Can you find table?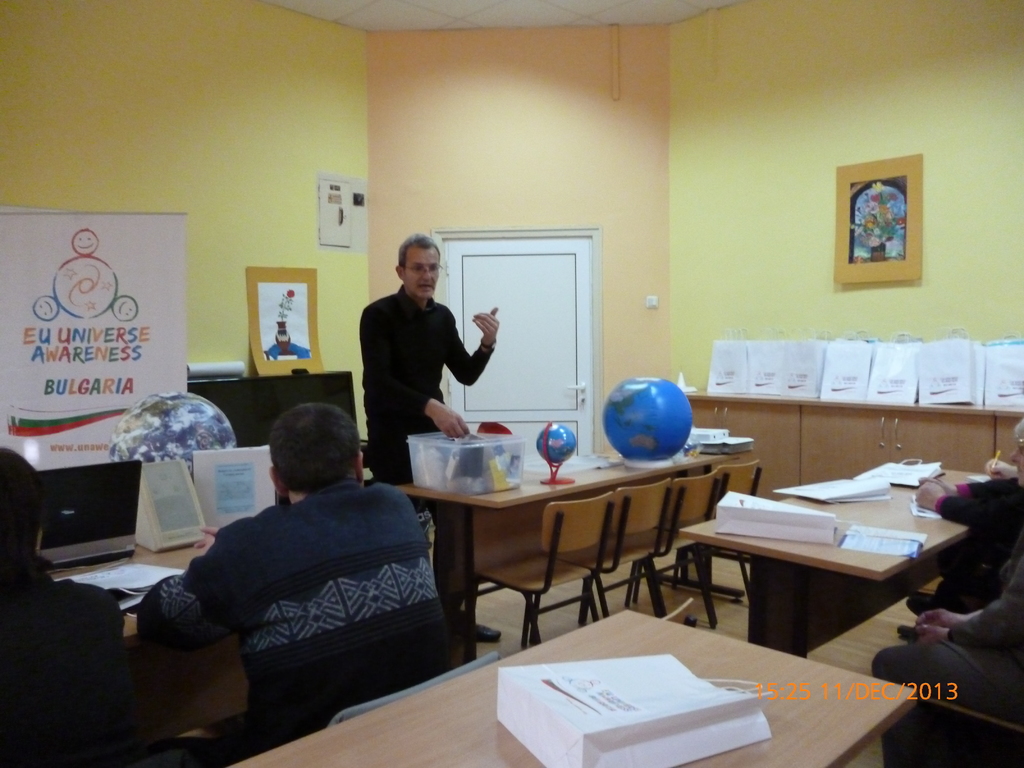
Yes, bounding box: Rect(228, 607, 916, 767).
